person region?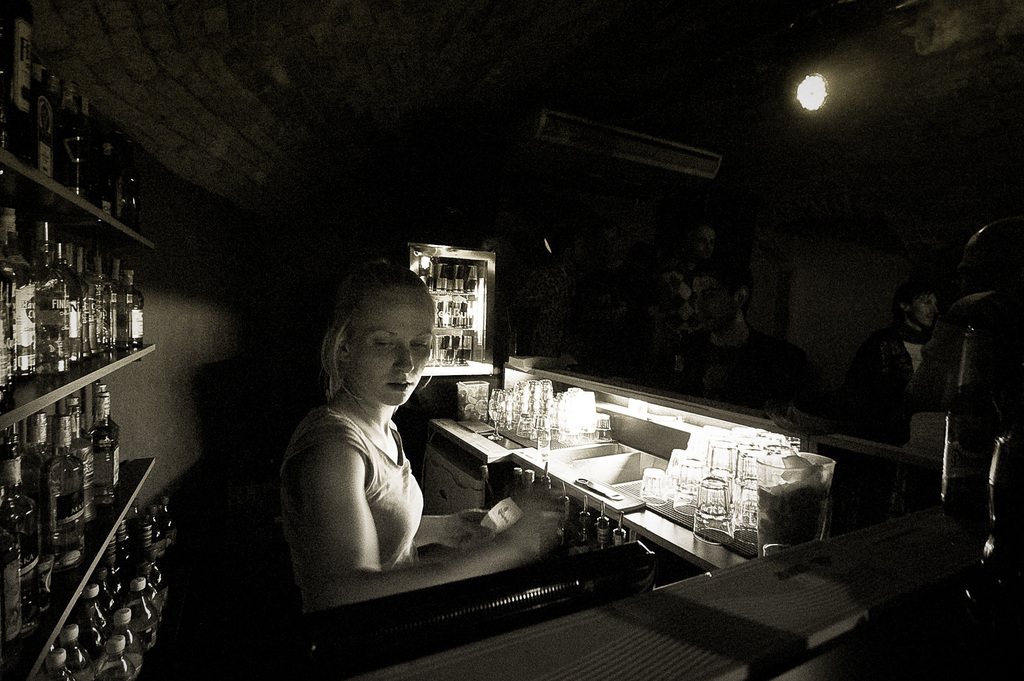
846, 283, 939, 449
